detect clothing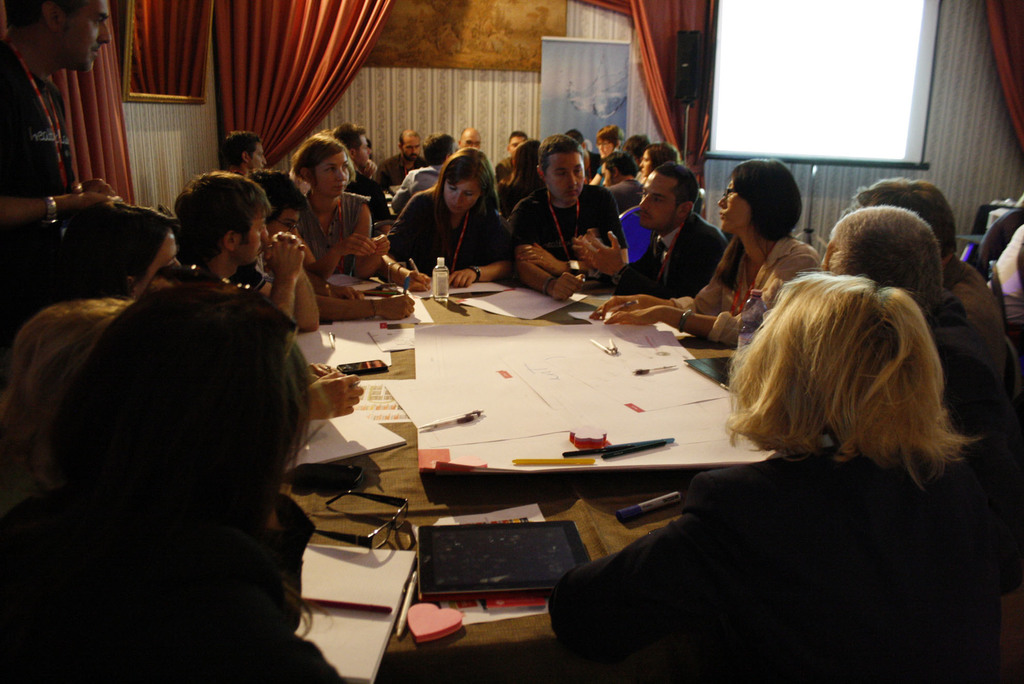
(x1=694, y1=231, x2=831, y2=323)
